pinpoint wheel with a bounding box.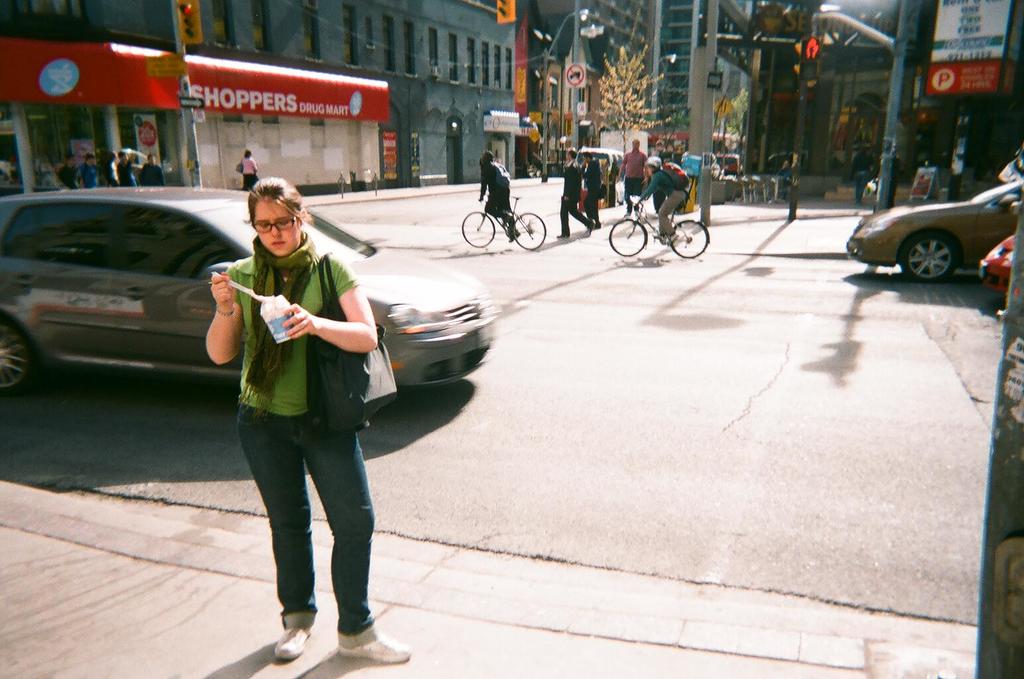
detection(606, 219, 645, 259).
